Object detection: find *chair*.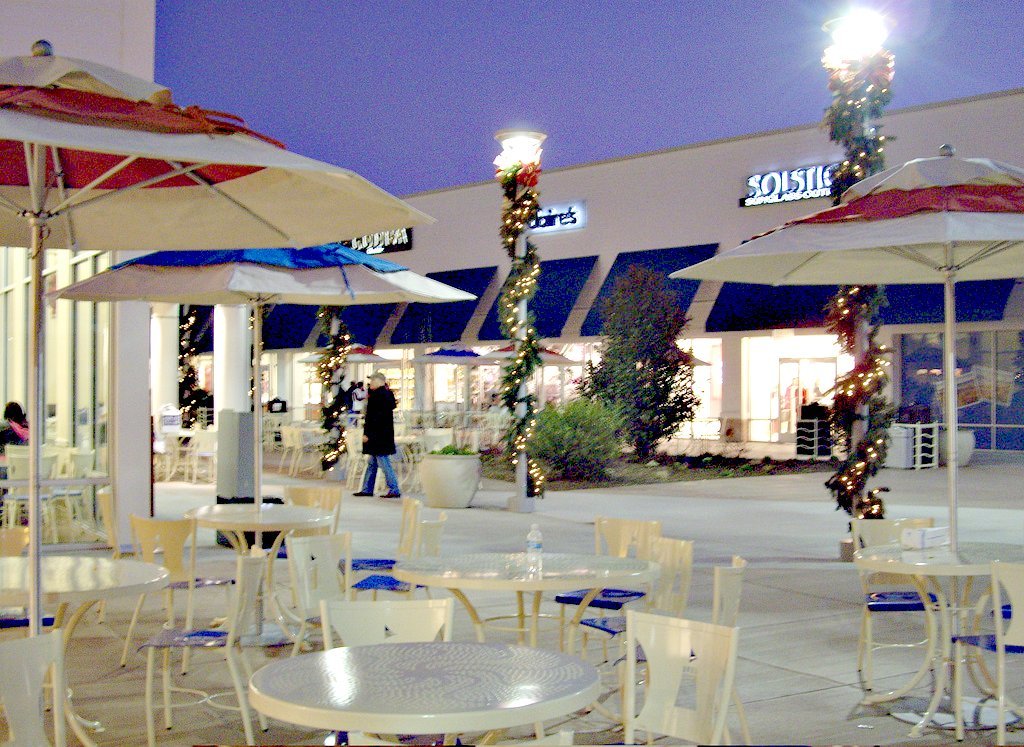
{"x1": 279, "y1": 528, "x2": 348, "y2": 655}.
